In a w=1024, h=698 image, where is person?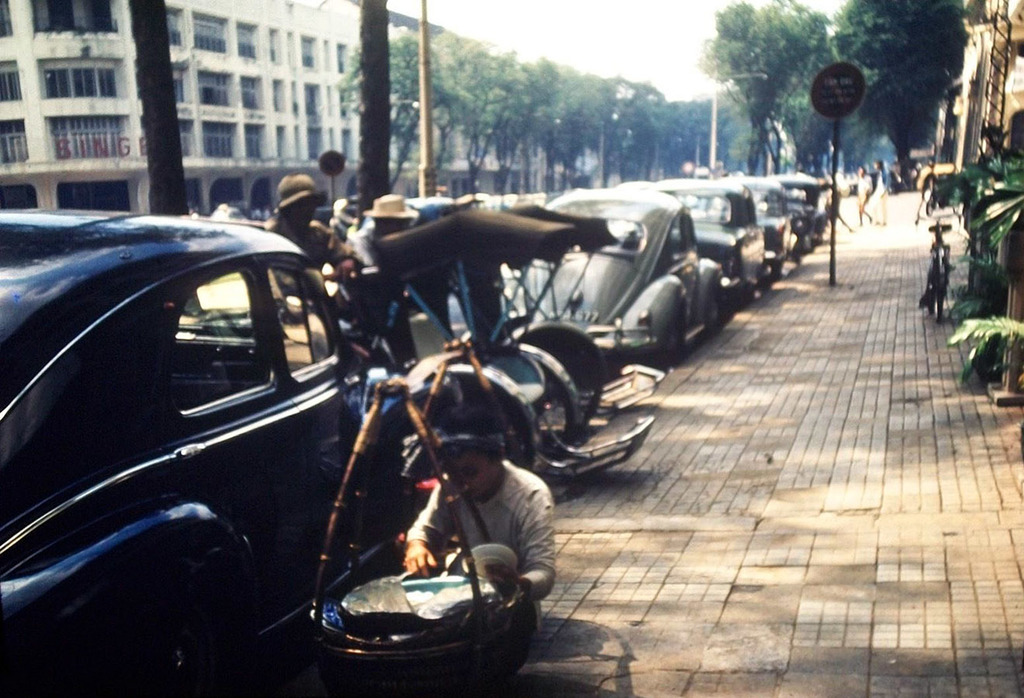
(x1=348, y1=190, x2=429, y2=269).
